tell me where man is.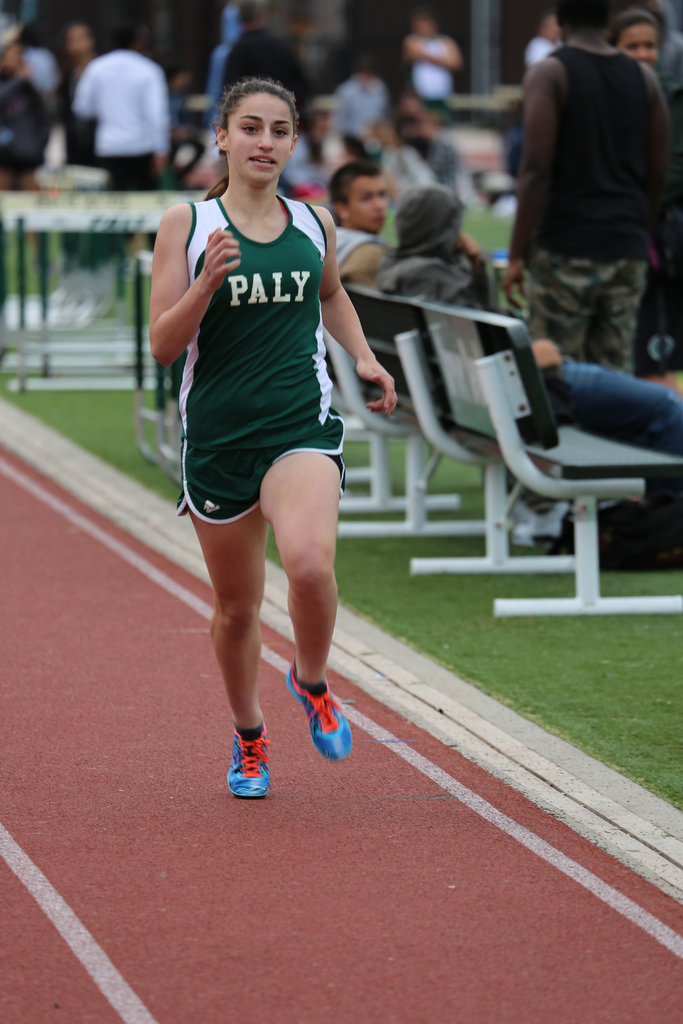
man is at <box>76,12,172,192</box>.
